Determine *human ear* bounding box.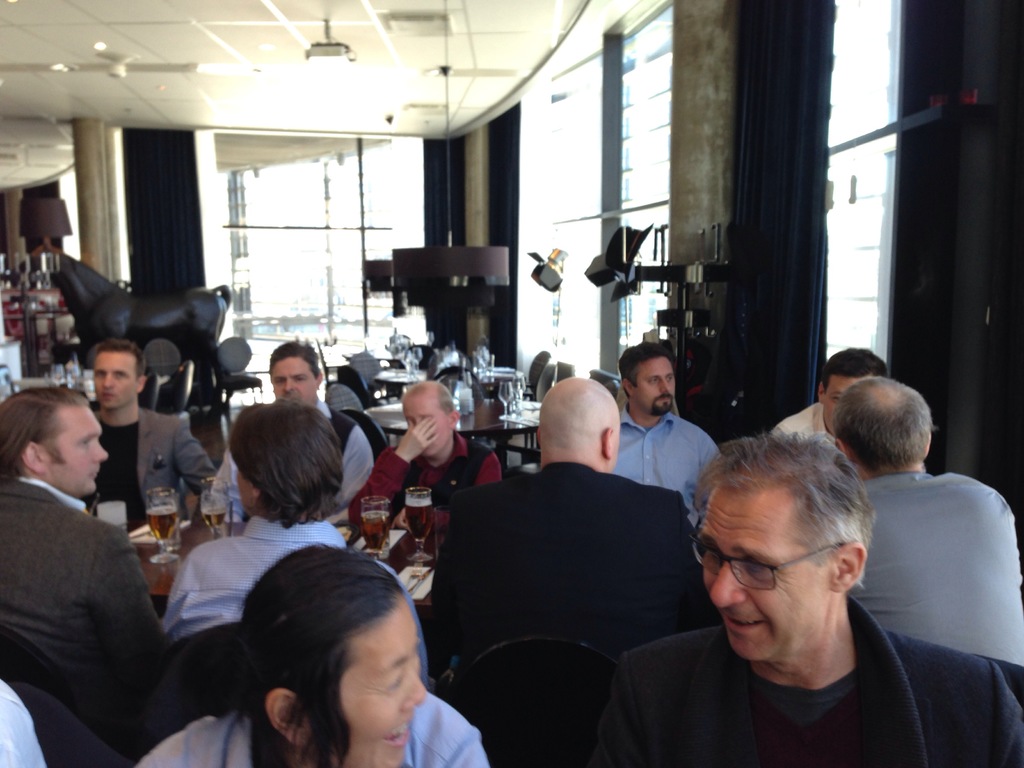
Determined: box=[600, 424, 614, 464].
